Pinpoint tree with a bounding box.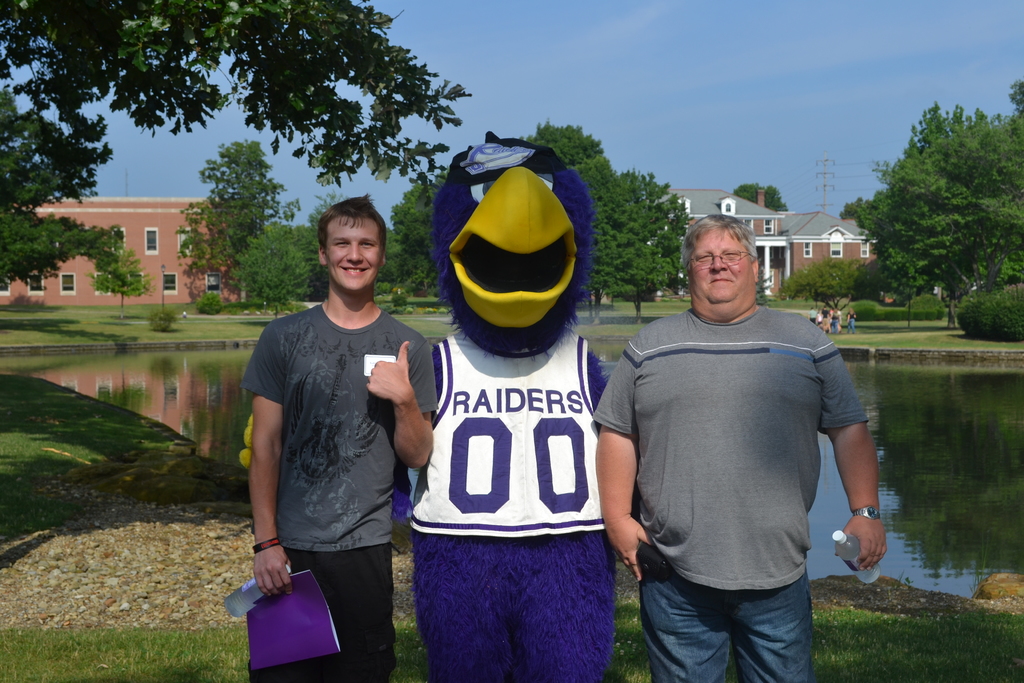
<box>0,2,472,292</box>.
